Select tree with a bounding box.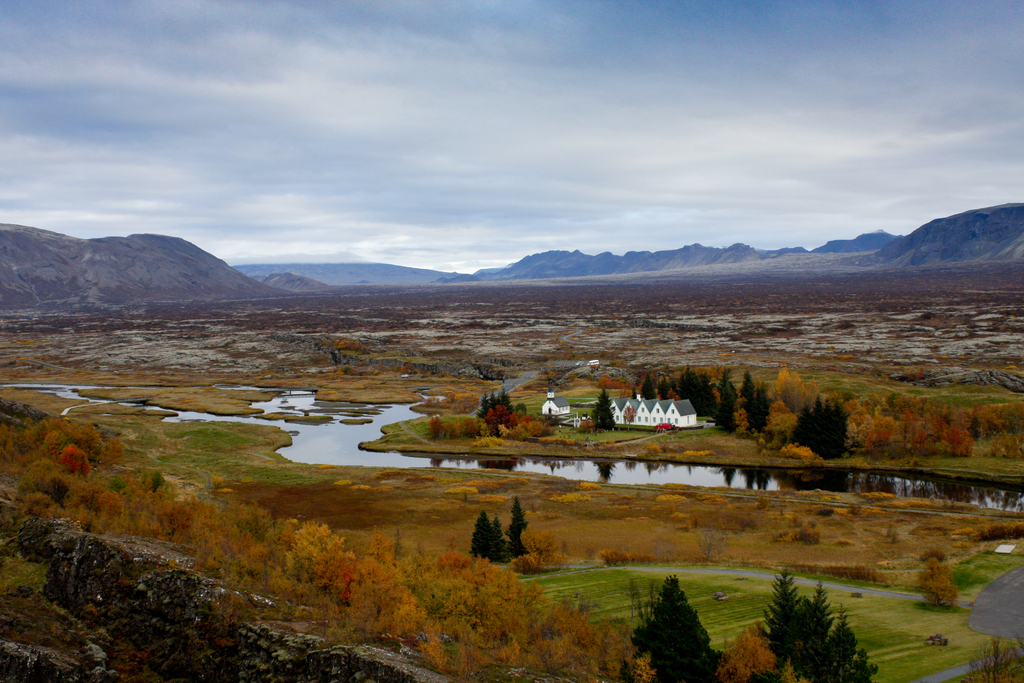
691, 519, 732, 564.
